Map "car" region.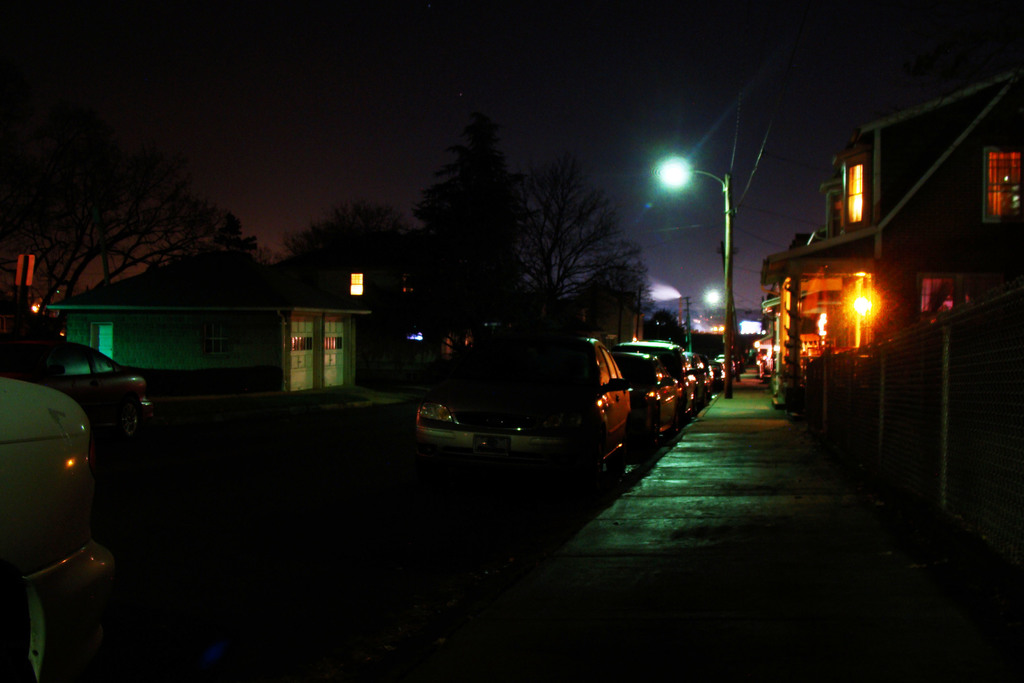
Mapped to locate(0, 375, 118, 682).
